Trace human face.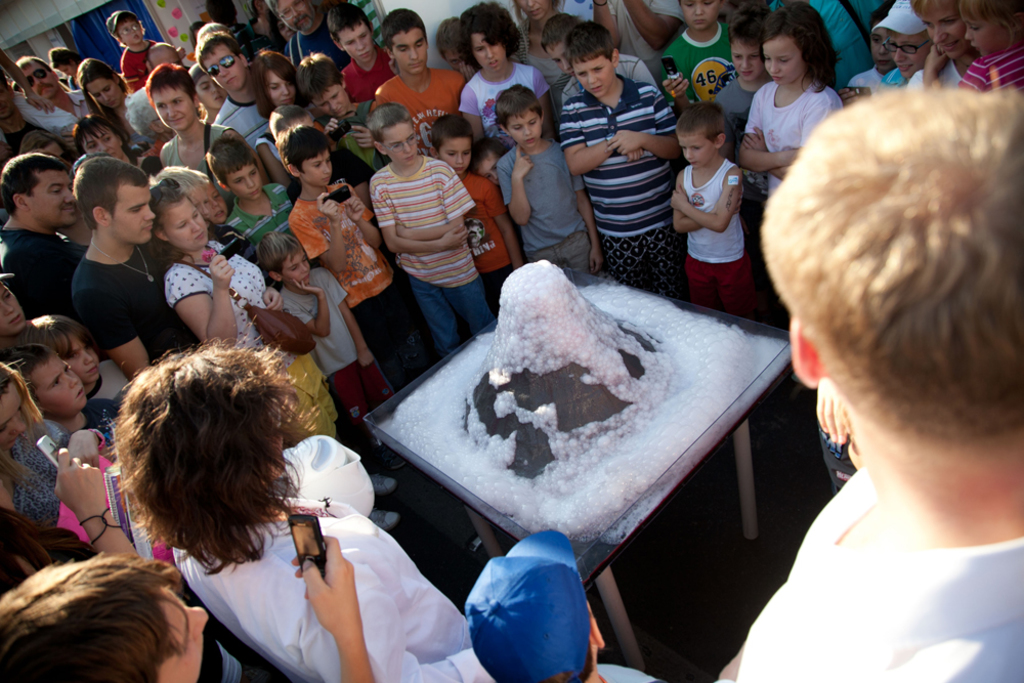
Traced to l=339, t=26, r=374, b=67.
